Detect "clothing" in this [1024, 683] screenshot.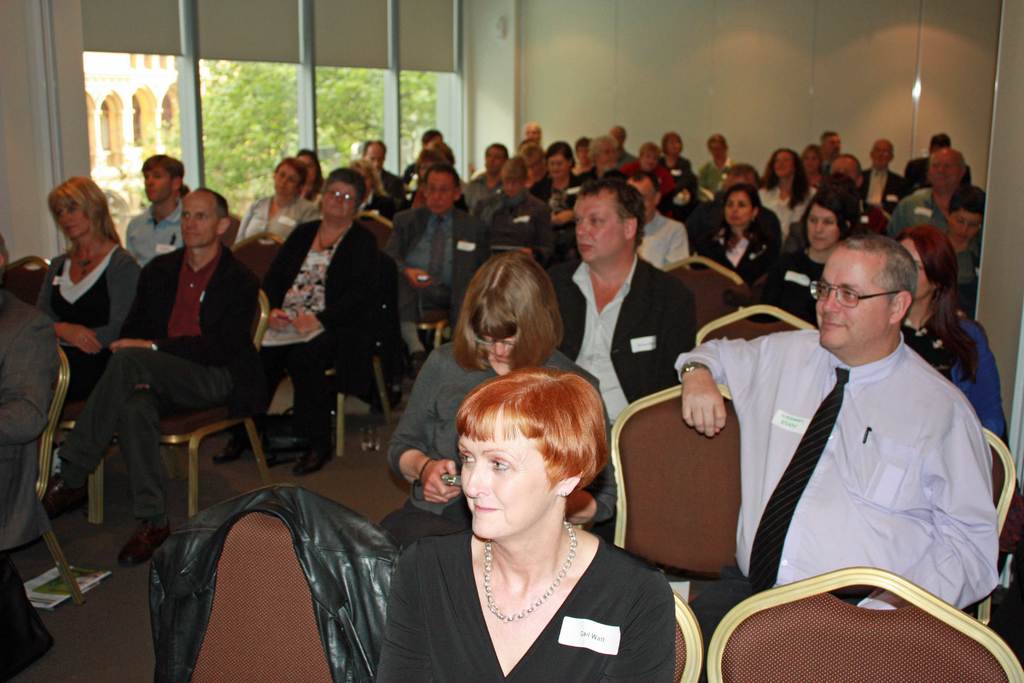
Detection: (634, 217, 692, 269).
